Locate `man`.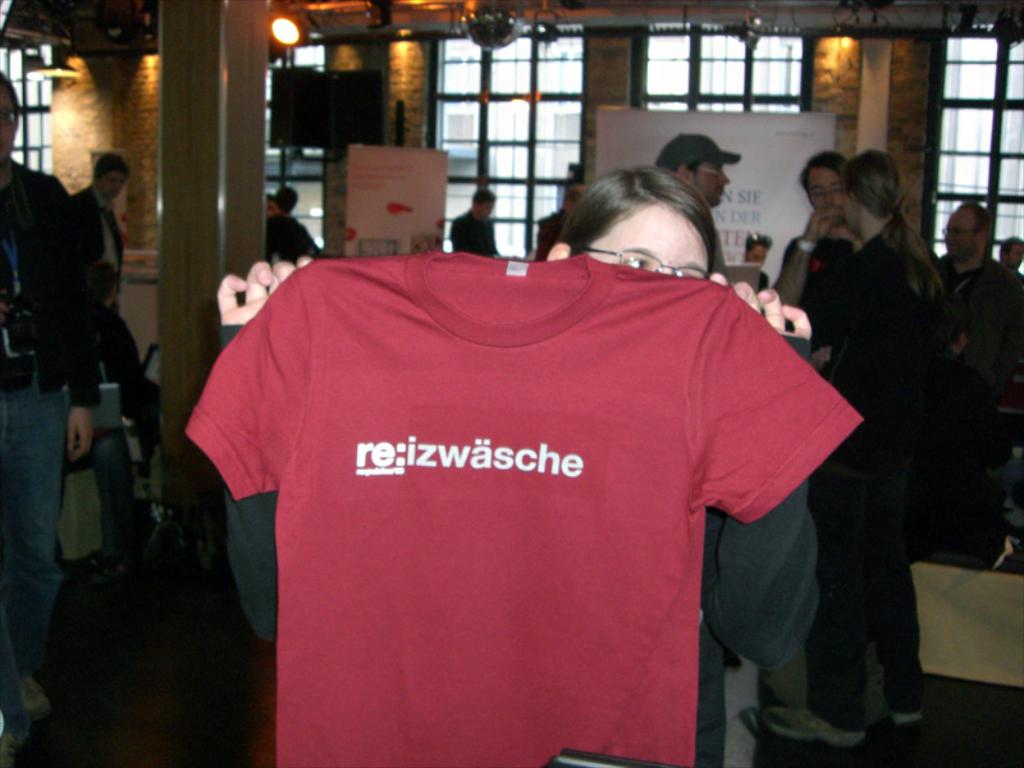
Bounding box: <bbox>658, 134, 742, 283</bbox>.
